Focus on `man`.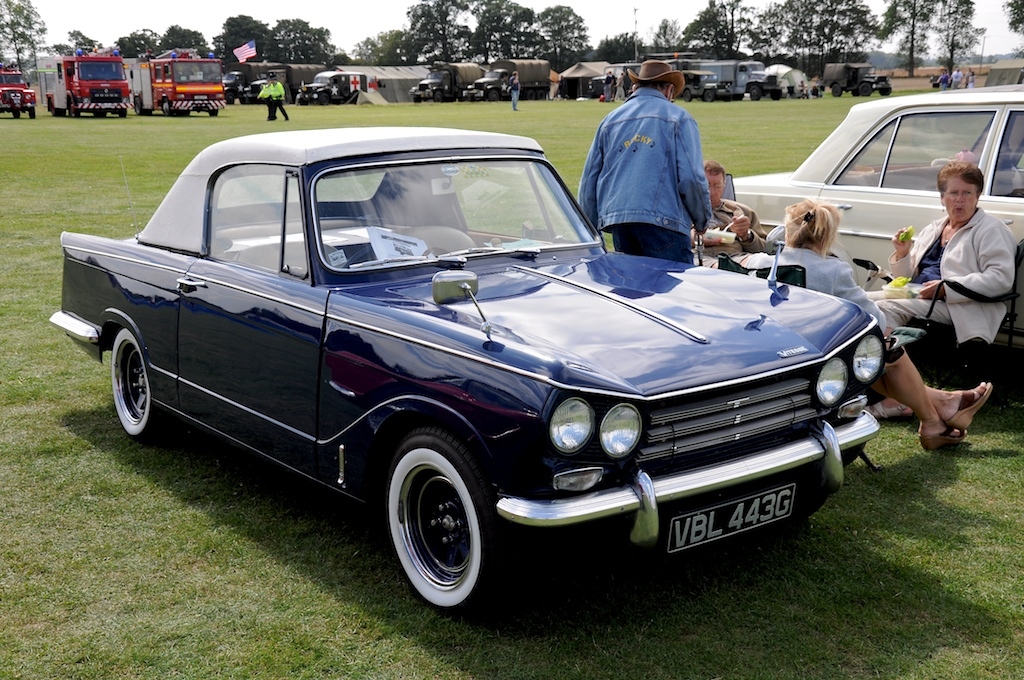
Focused at region(271, 77, 289, 121).
